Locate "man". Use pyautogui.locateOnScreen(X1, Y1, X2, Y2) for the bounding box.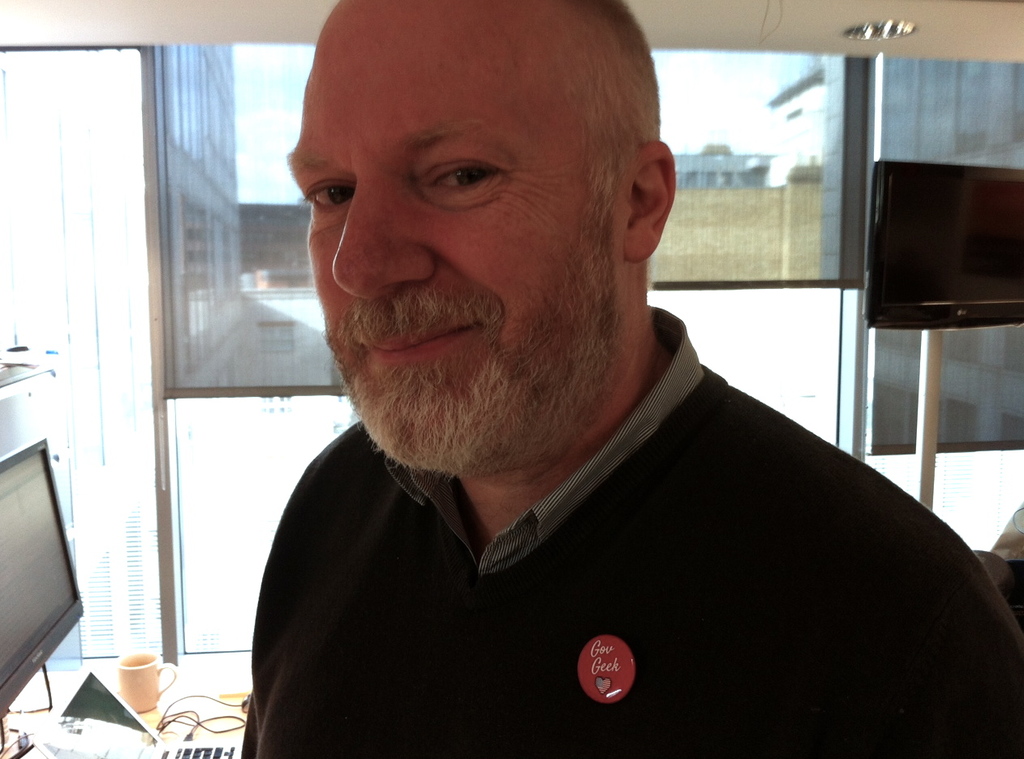
pyautogui.locateOnScreen(177, 32, 994, 735).
